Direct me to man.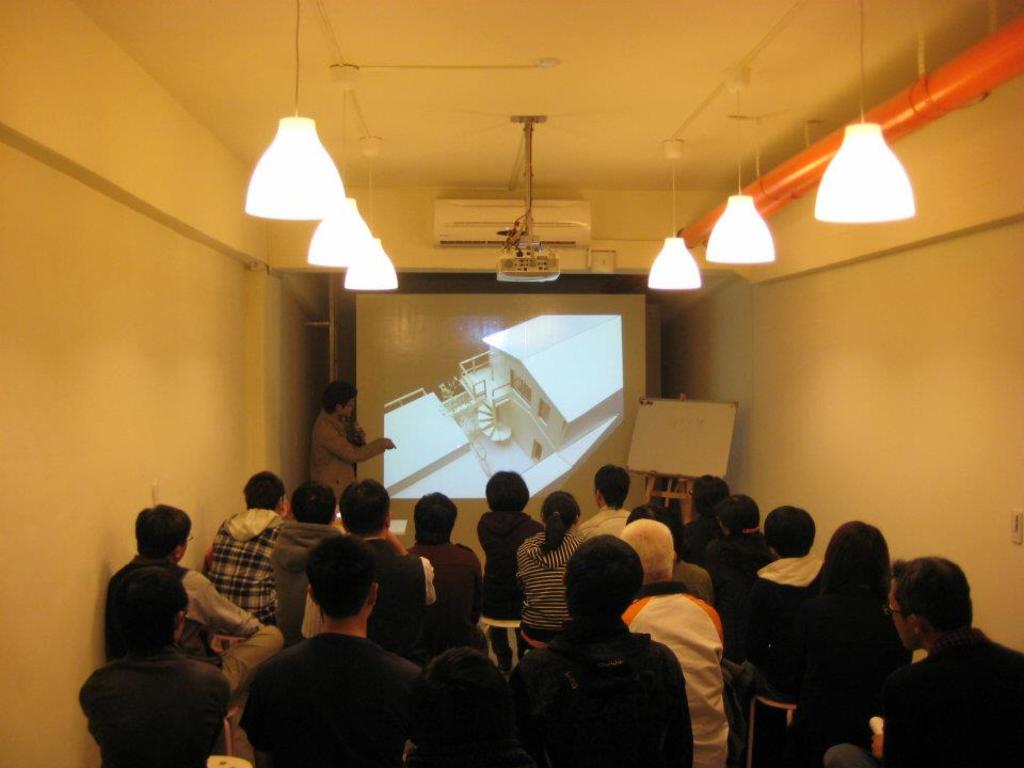
Direction: select_region(409, 489, 480, 647).
